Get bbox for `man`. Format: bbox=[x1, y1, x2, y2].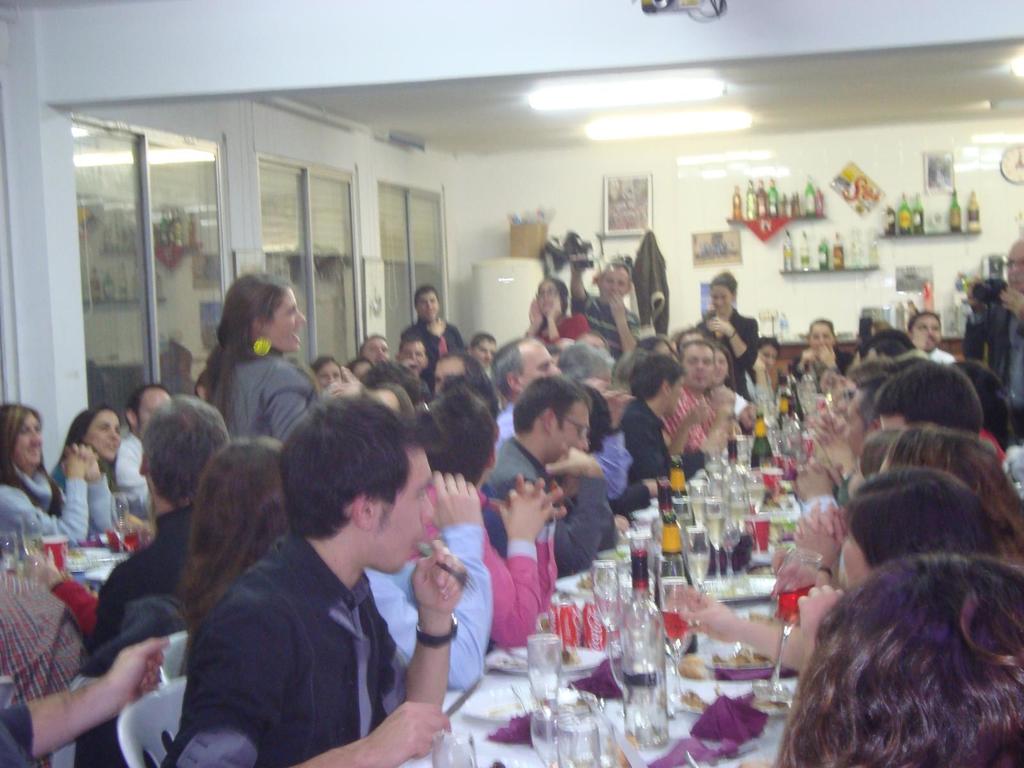
bbox=[140, 422, 476, 767].
